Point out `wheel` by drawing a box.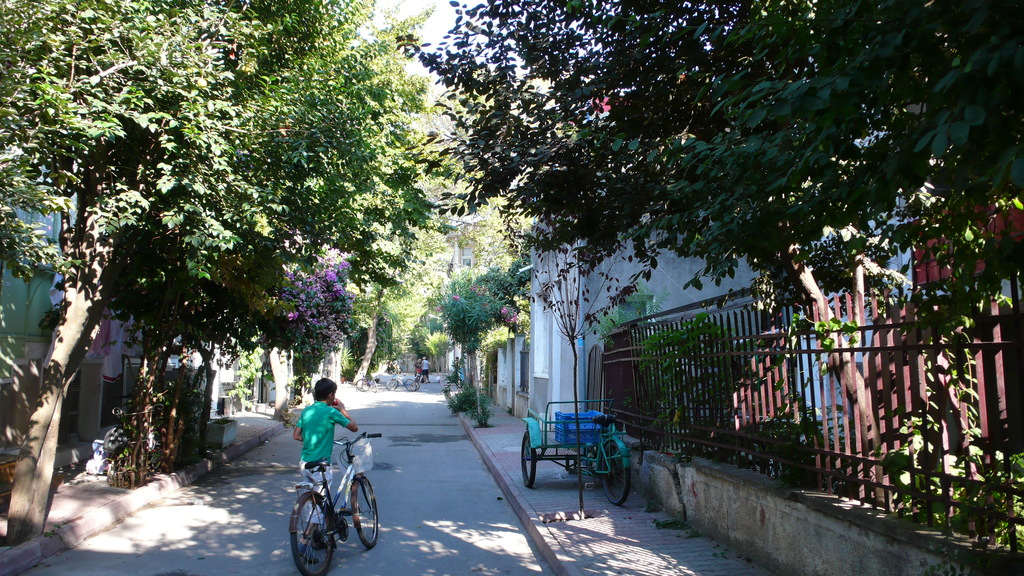
[x1=521, y1=433, x2=536, y2=486].
